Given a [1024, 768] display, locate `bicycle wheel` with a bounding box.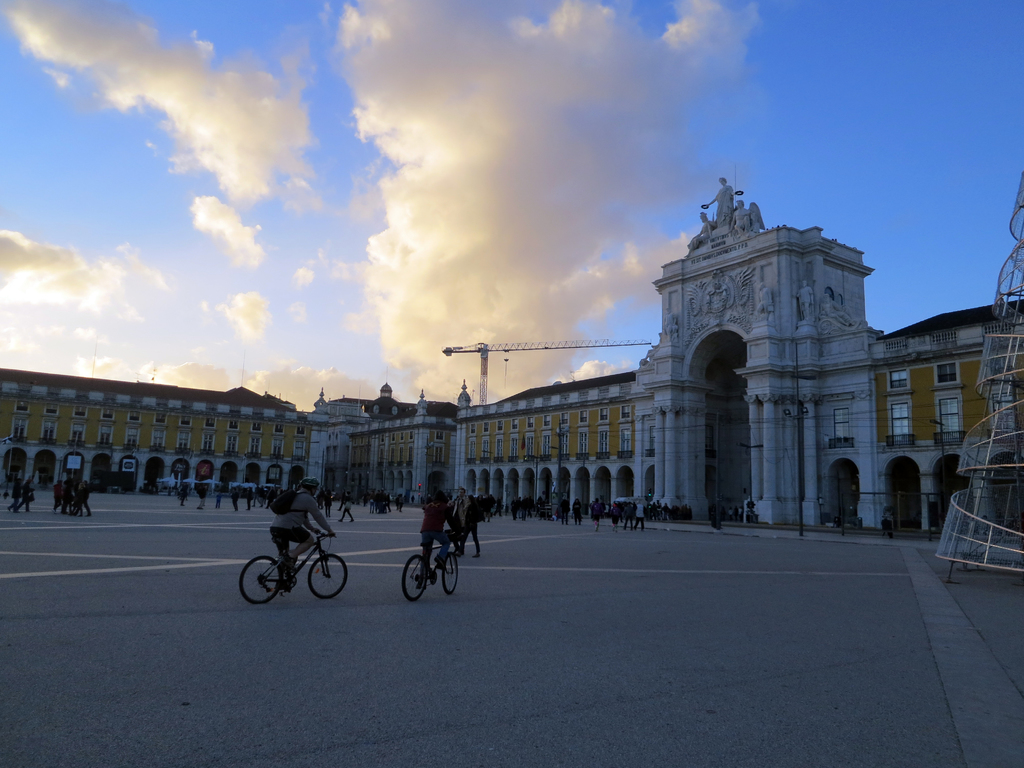
Located: 444,552,460,597.
